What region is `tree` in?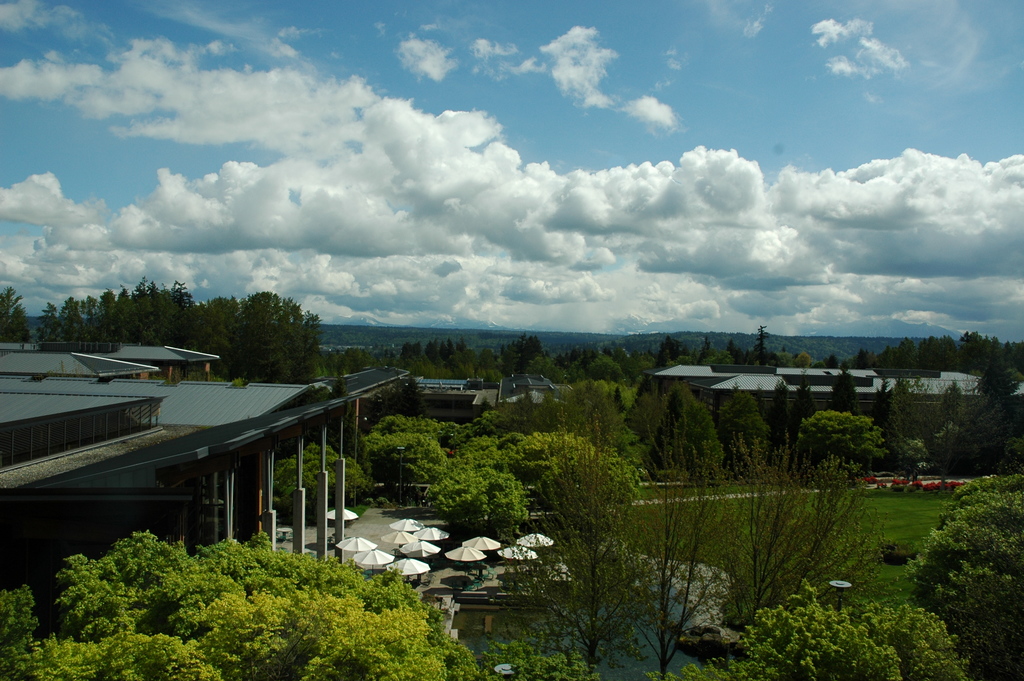
(1, 287, 35, 345).
